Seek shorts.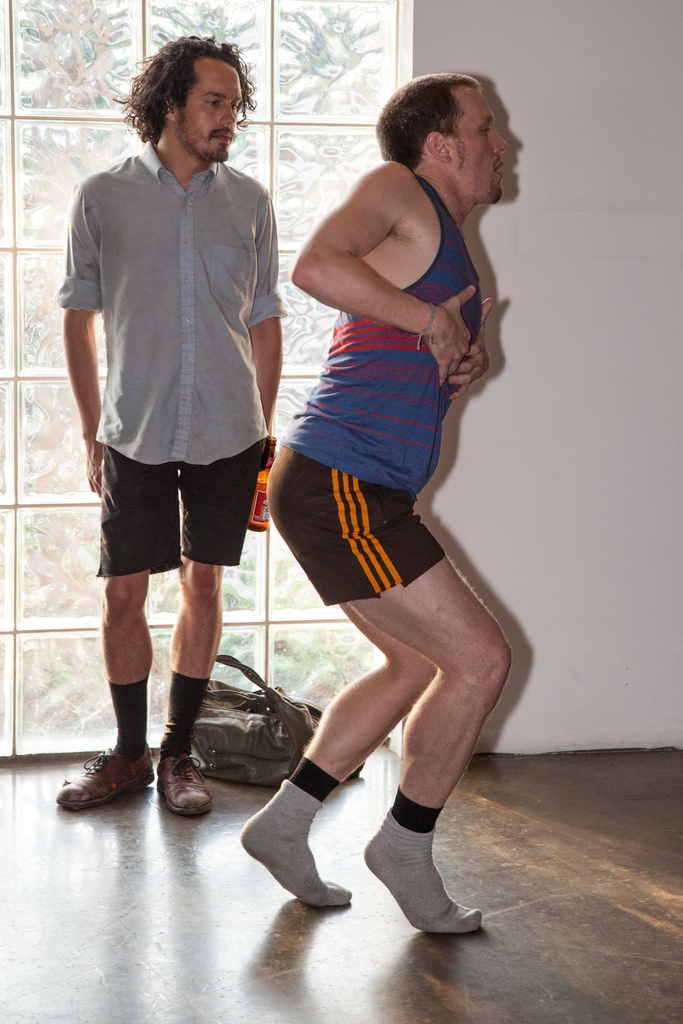
region(90, 440, 276, 556).
